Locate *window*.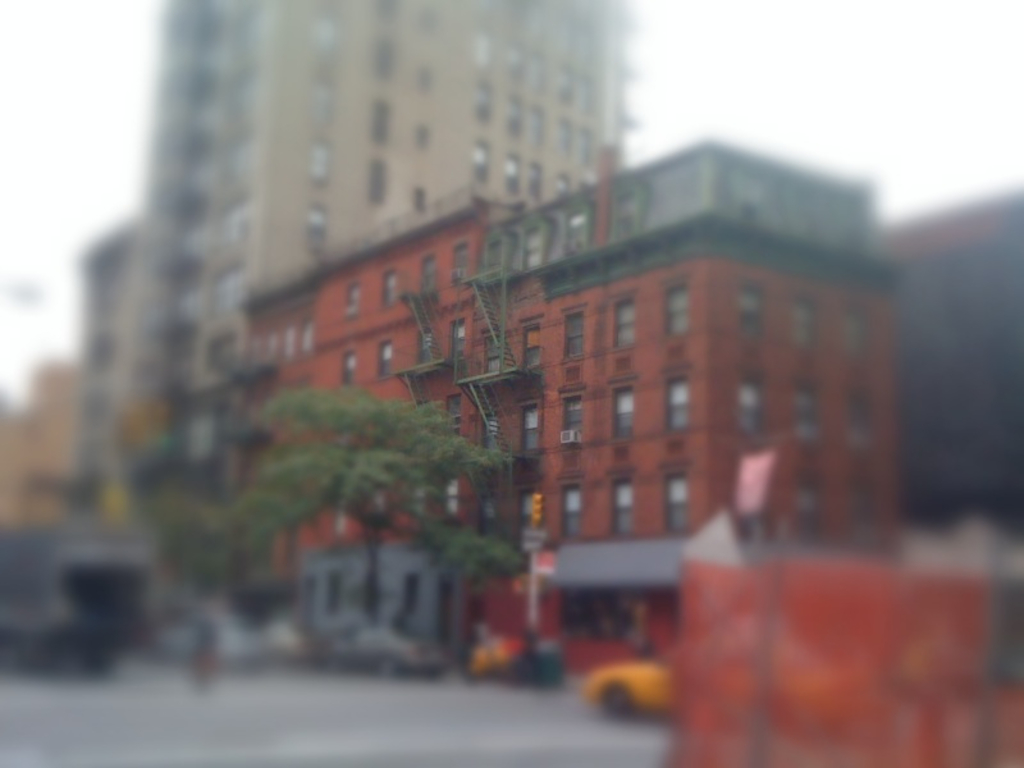
Bounding box: (342,351,356,384).
